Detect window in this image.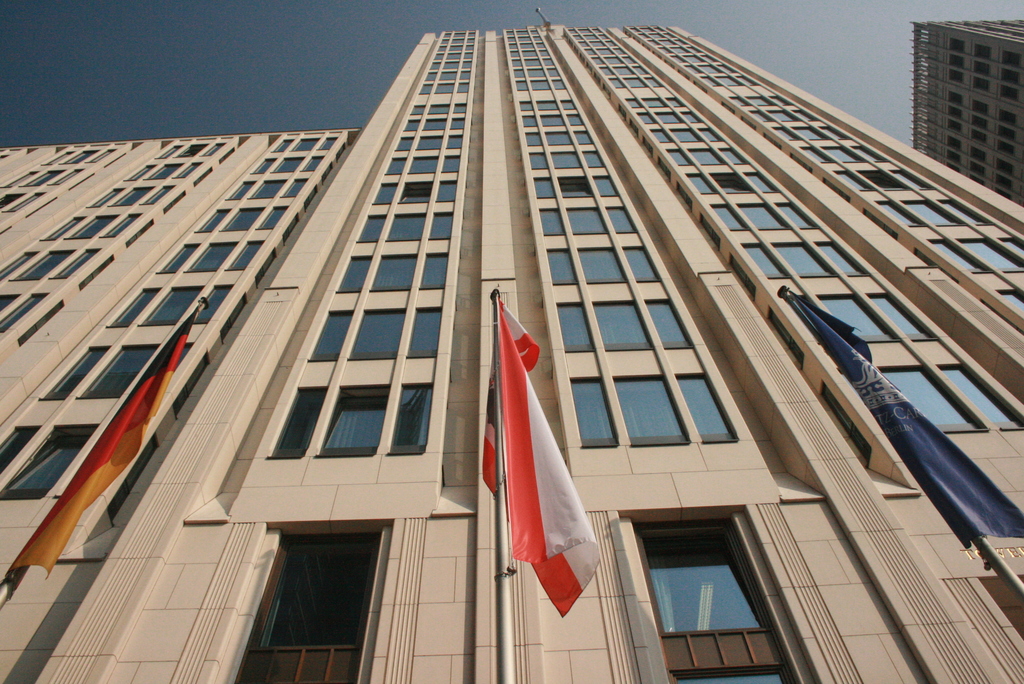
Detection: l=438, t=181, r=458, b=208.
